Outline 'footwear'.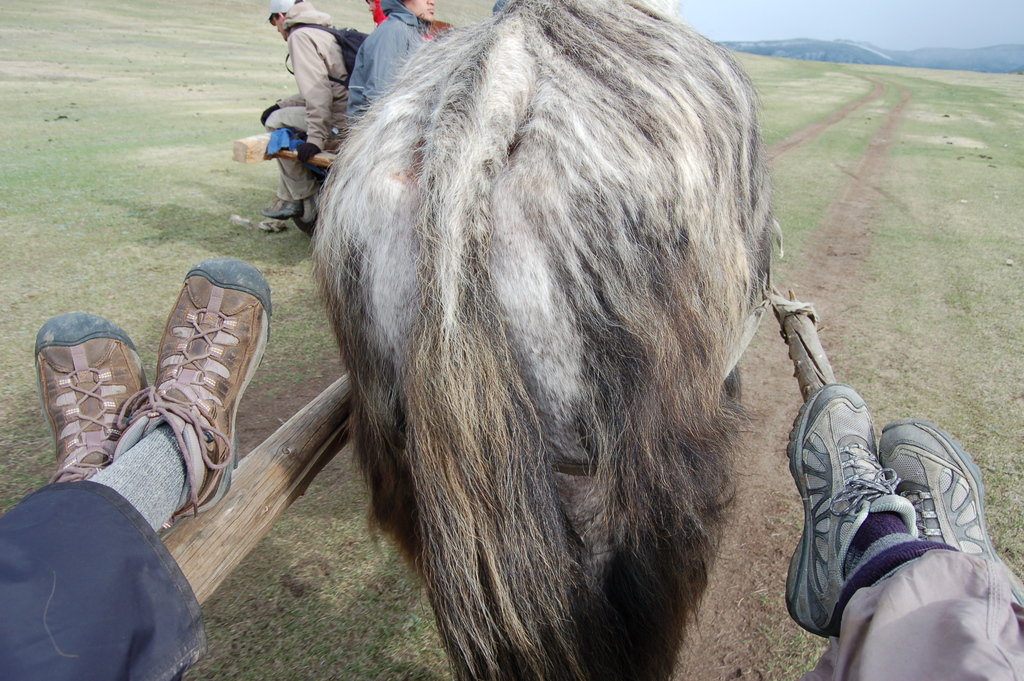
Outline: [109, 259, 272, 520].
